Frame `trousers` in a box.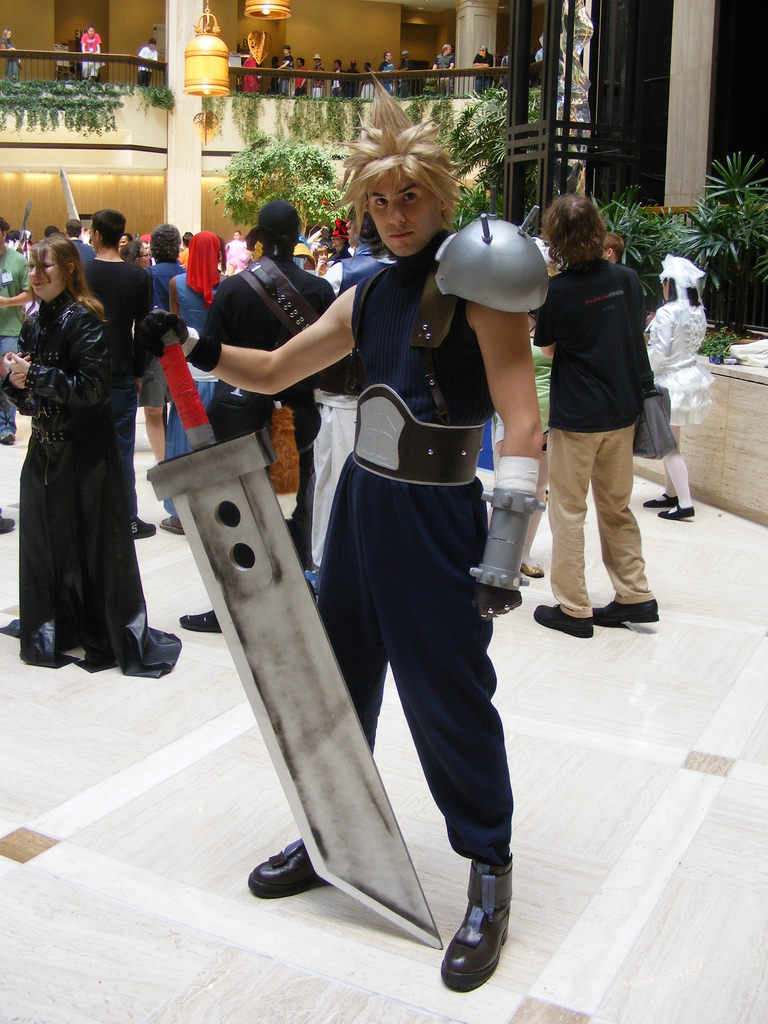
select_region(441, 83, 454, 95).
